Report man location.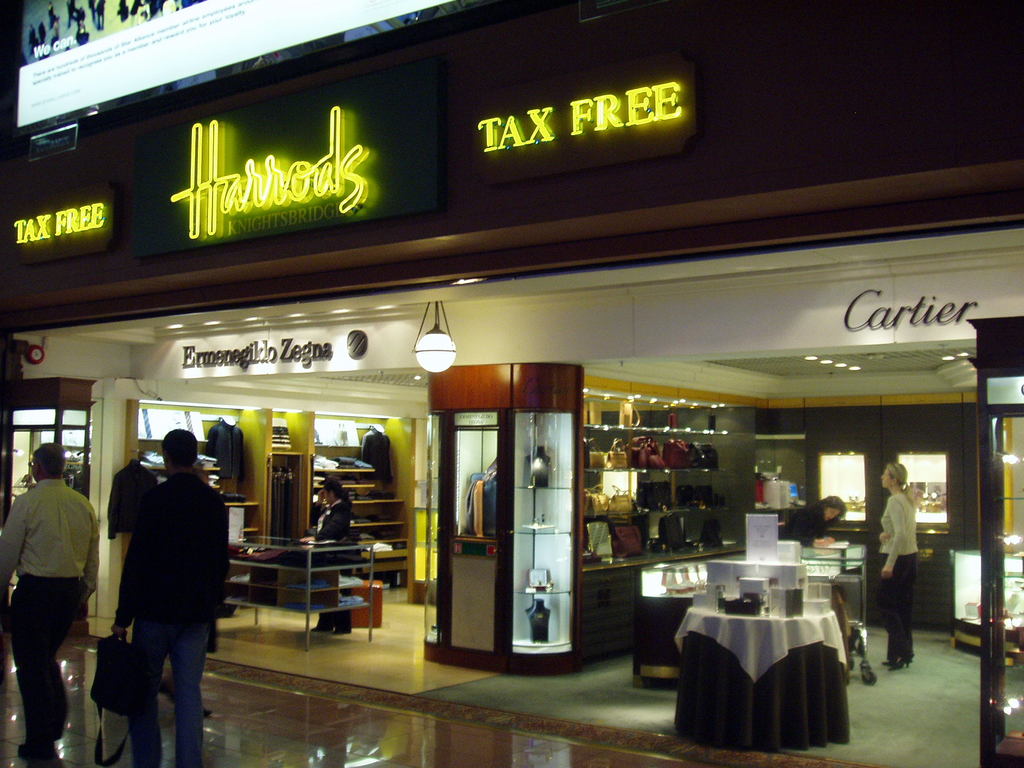
Report: detection(0, 443, 96, 755).
